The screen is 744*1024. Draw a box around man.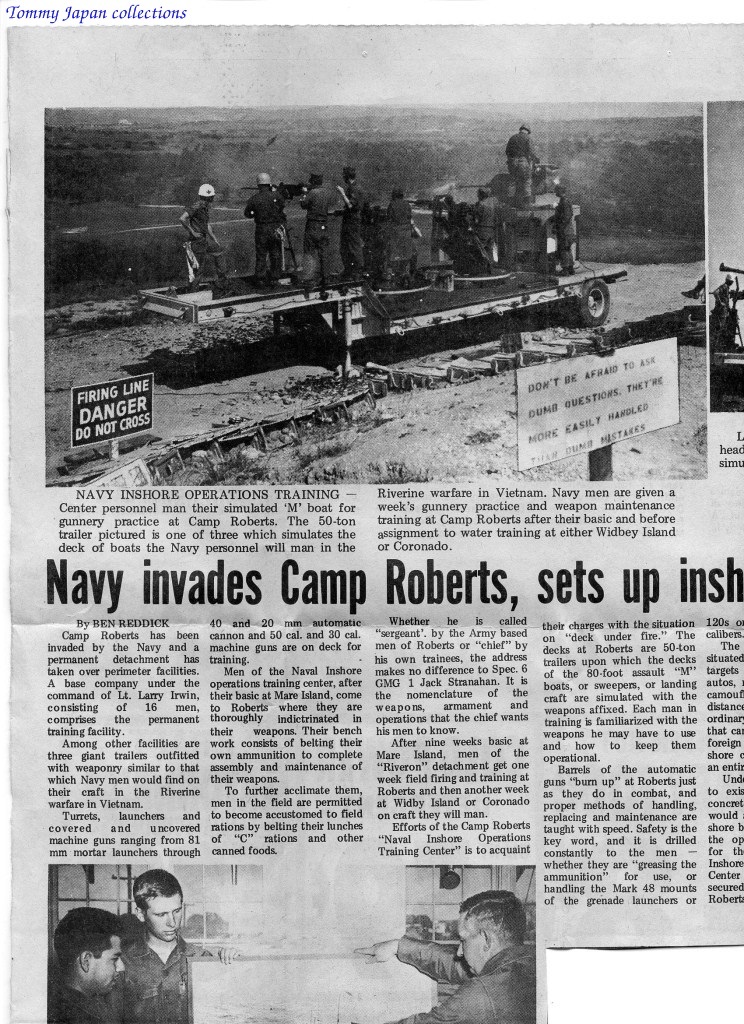
{"left": 376, "top": 182, "right": 429, "bottom": 280}.
